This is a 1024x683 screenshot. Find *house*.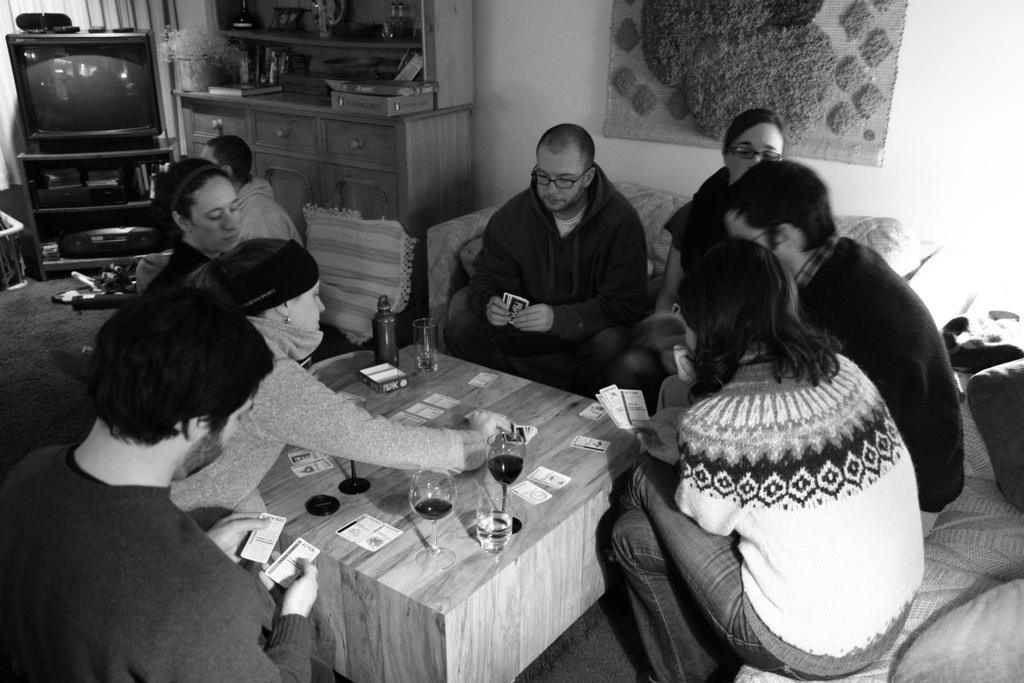
Bounding box: bbox=(4, 0, 1022, 682).
